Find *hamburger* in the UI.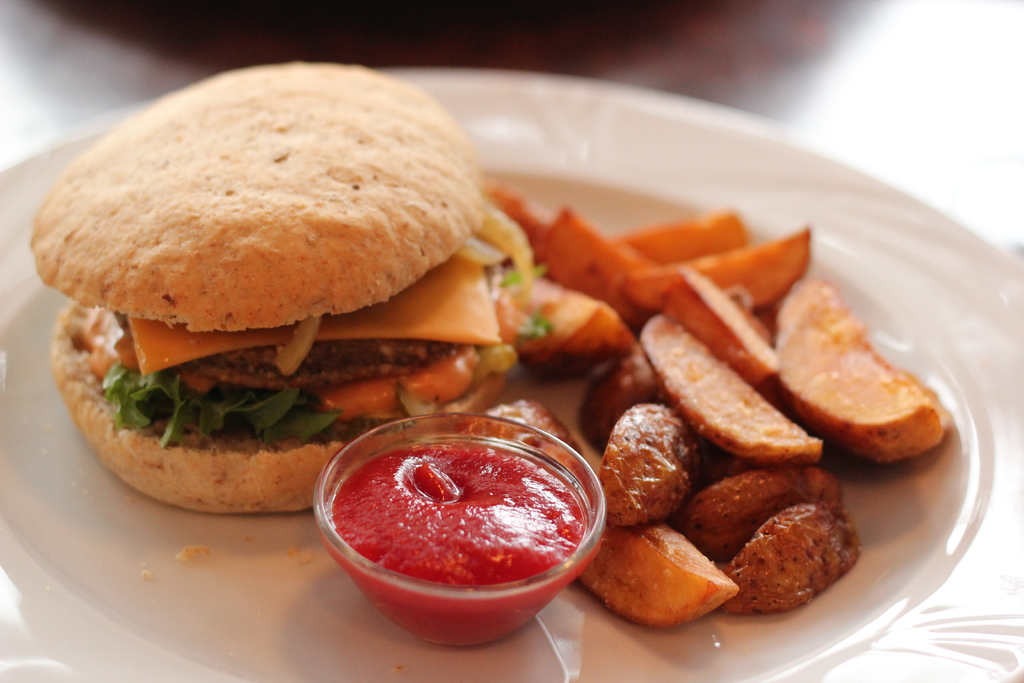
UI element at BBox(30, 63, 550, 514).
